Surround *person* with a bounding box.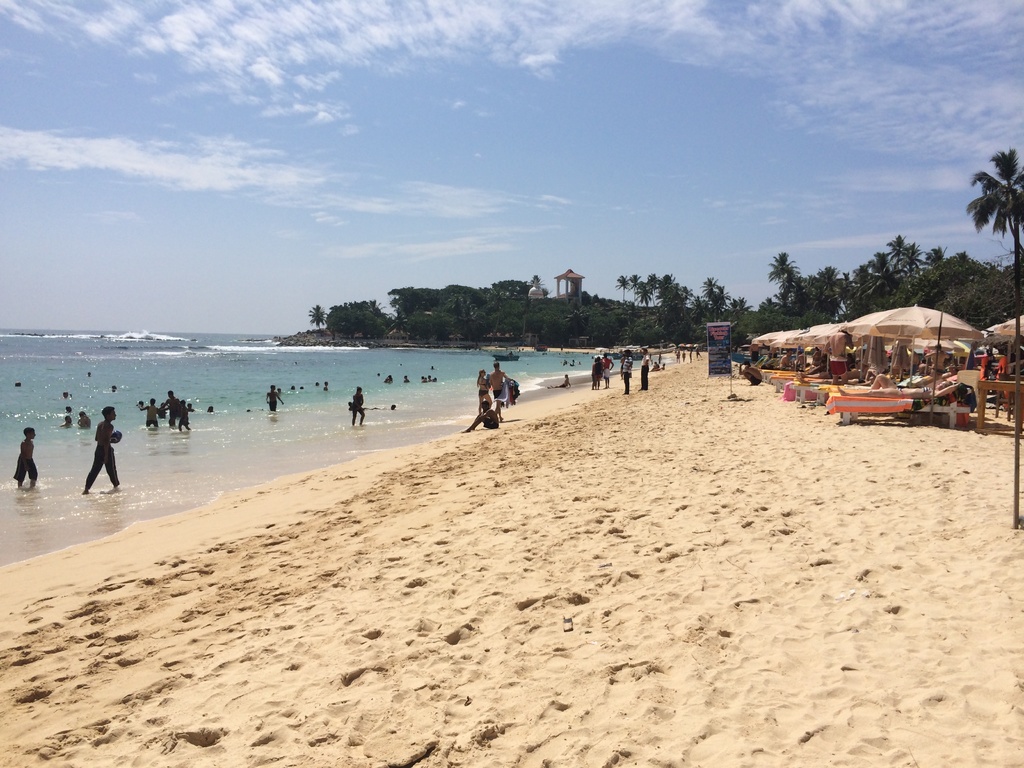
rect(12, 429, 38, 488).
